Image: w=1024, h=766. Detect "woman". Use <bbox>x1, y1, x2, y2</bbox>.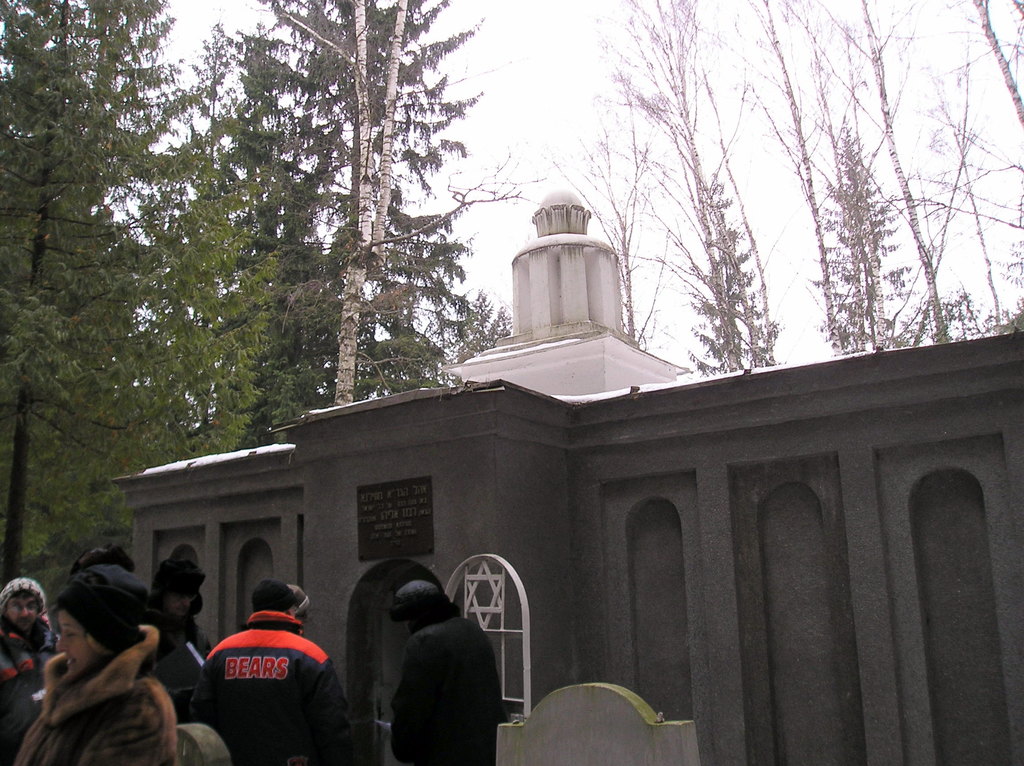
<bbox>12, 547, 182, 765</bbox>.
